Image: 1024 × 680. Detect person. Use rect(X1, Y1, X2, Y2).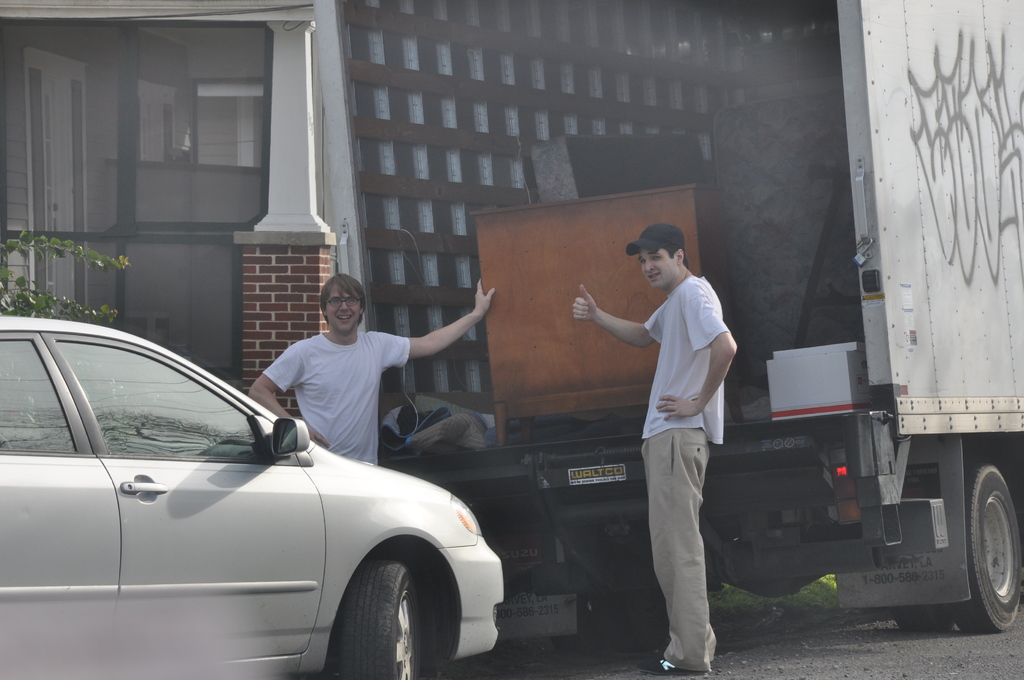
rect(247, 275, 496, 465).
